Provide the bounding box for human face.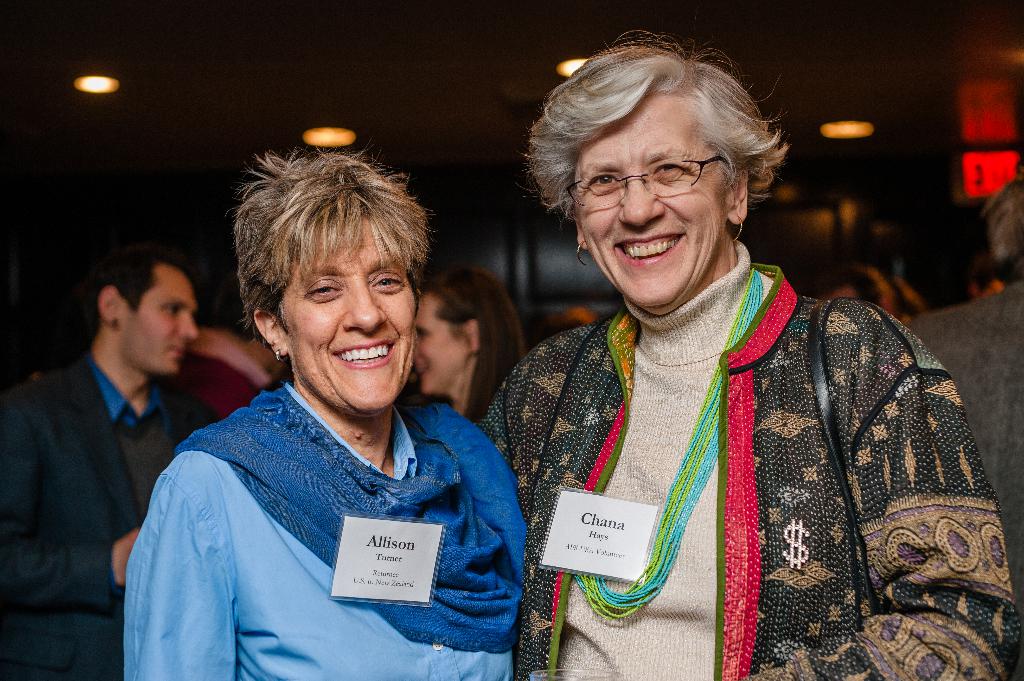
crop(271, 212, 416, 413).
